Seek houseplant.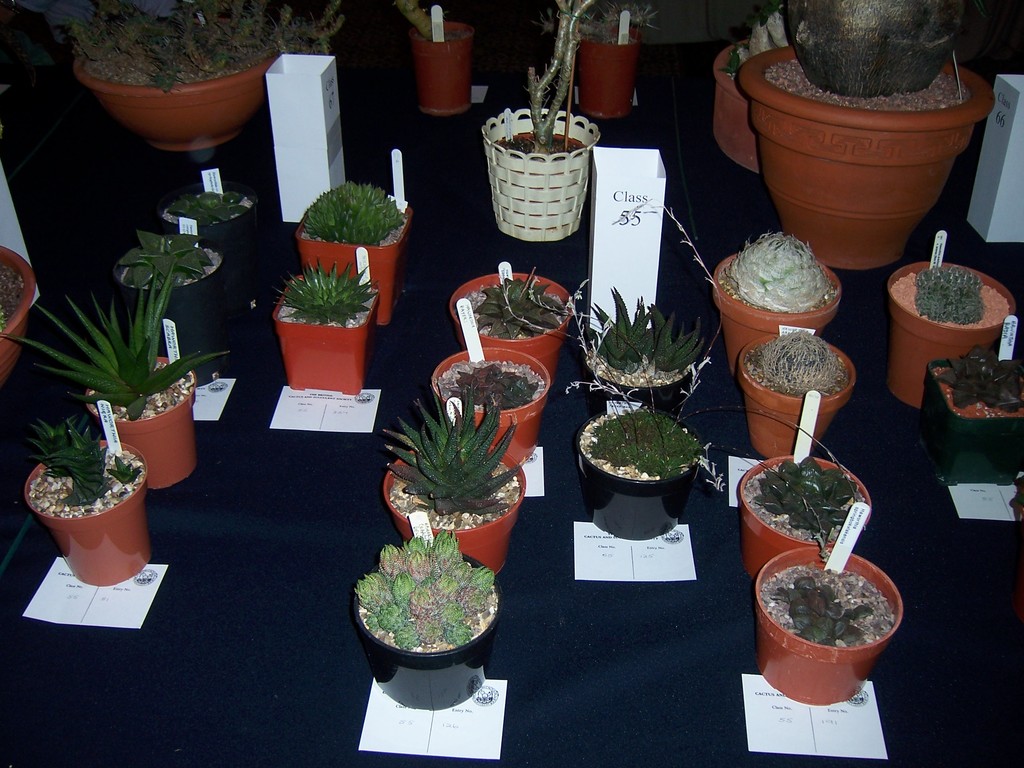
select_region(538, 0, 660, 115).
